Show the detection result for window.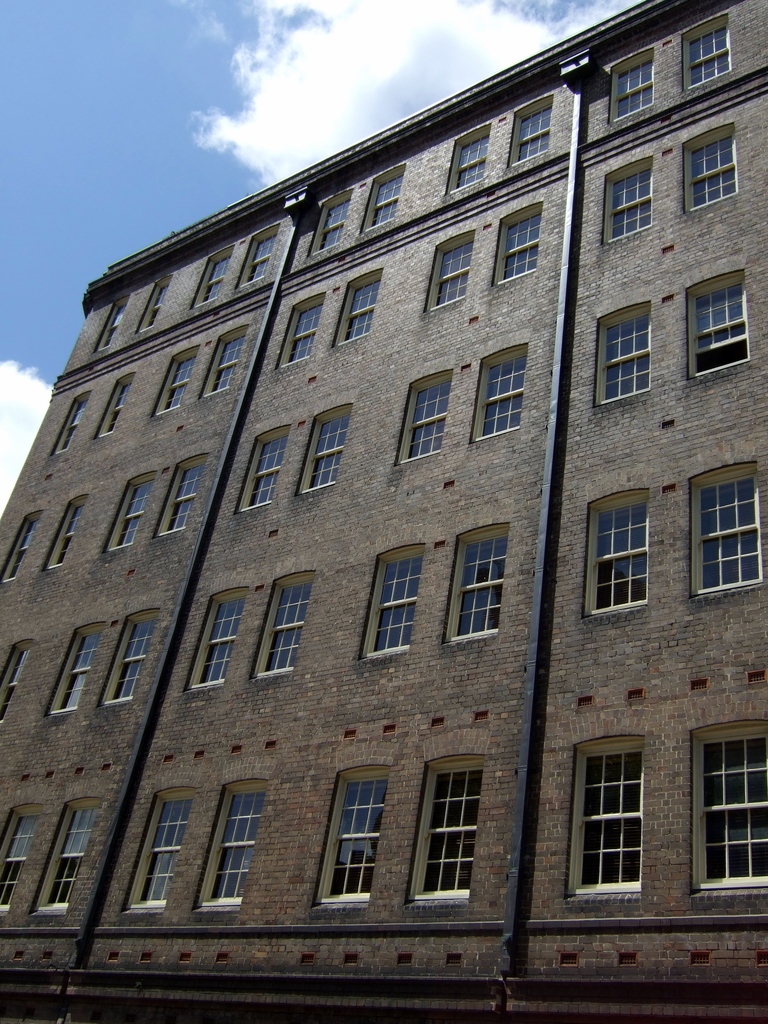
bbox=(45, 490, 91, 564).
